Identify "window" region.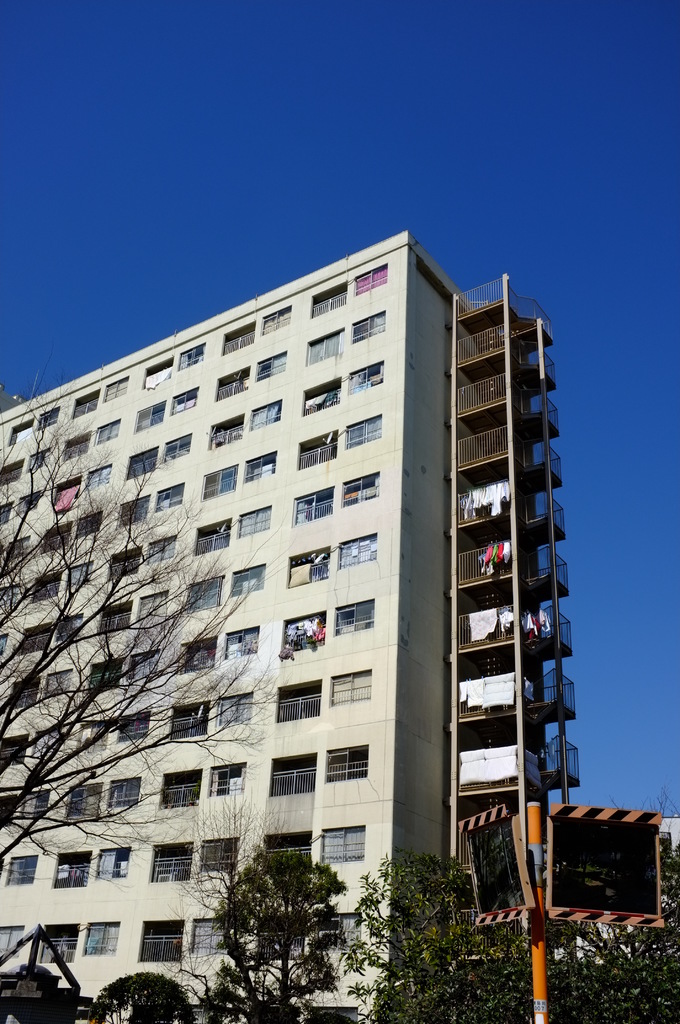
Region: x1=96 y1=602 x2=133 y2=636.
